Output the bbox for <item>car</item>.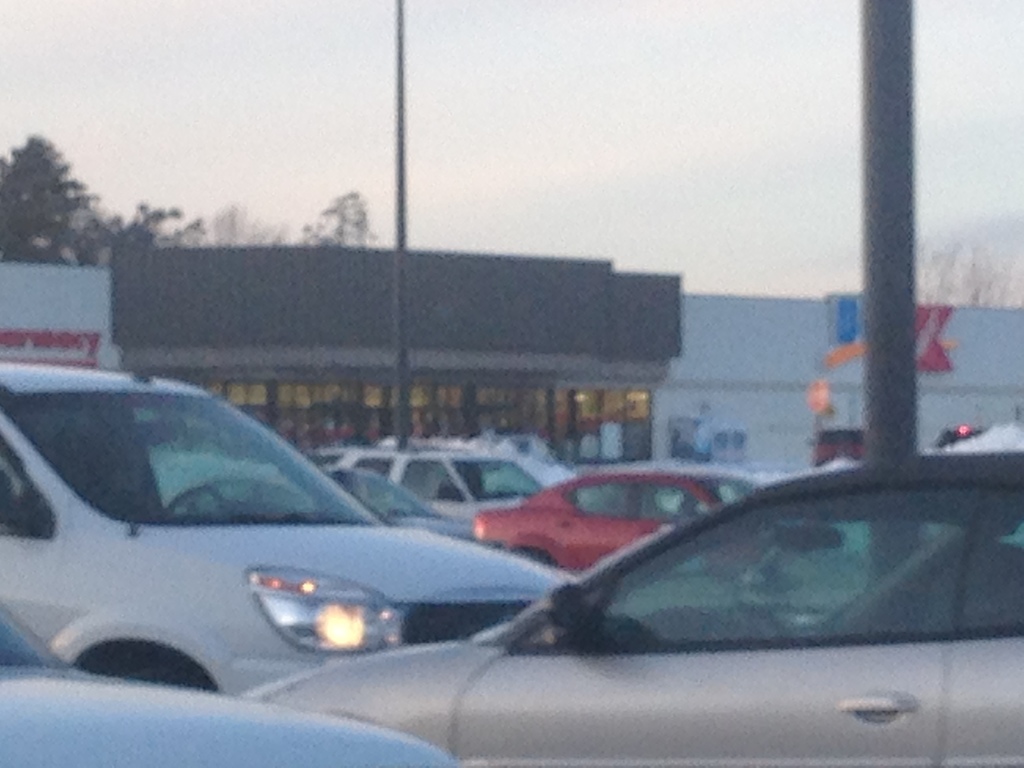
box=[311, 446, 550, 520].
